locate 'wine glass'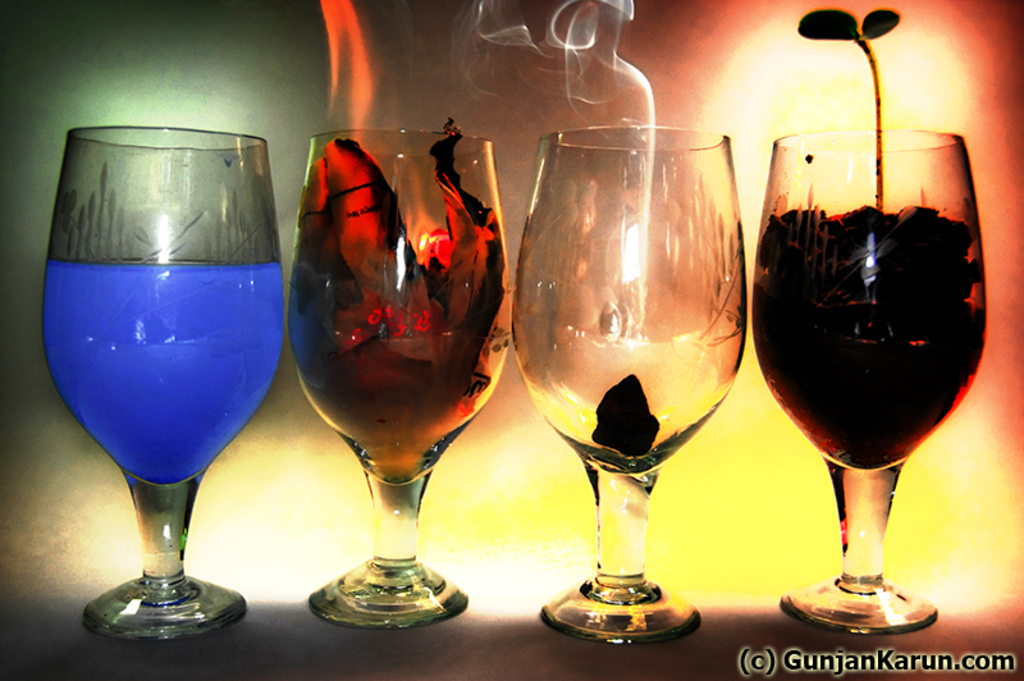
742/128/987/632
